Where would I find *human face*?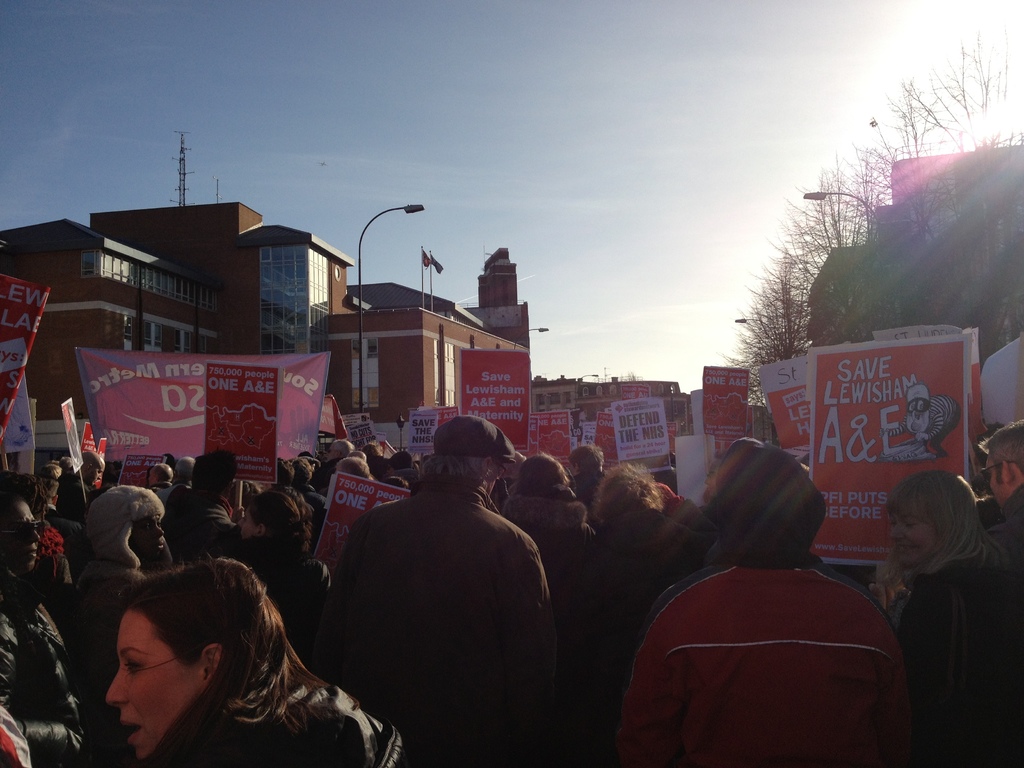
At <box>981,454,1004,505</box>.
